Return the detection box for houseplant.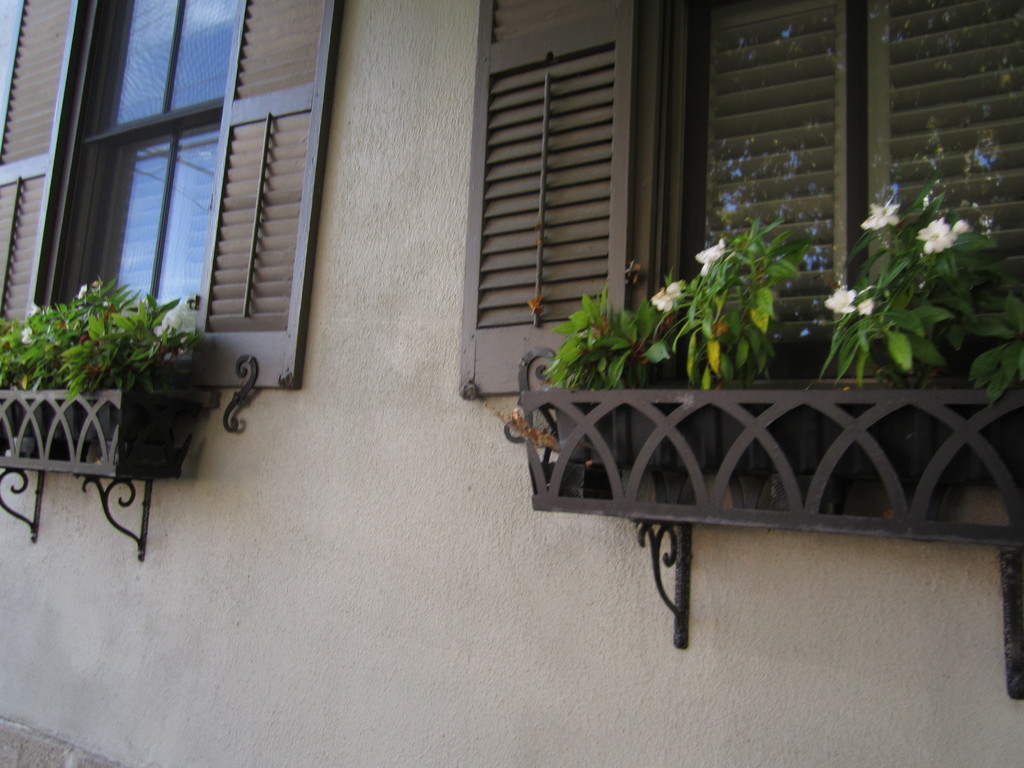
{"x1": 0, "y1": 276, "x2": 210, "y2": 440}.
